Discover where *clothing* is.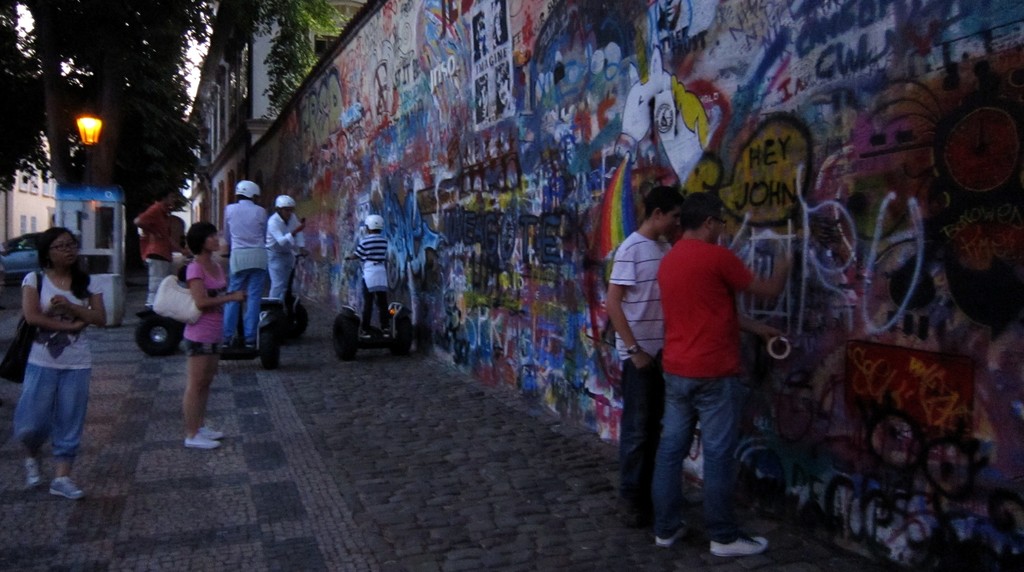
Discovered at <region>222, 199, 271, 343</region>.
